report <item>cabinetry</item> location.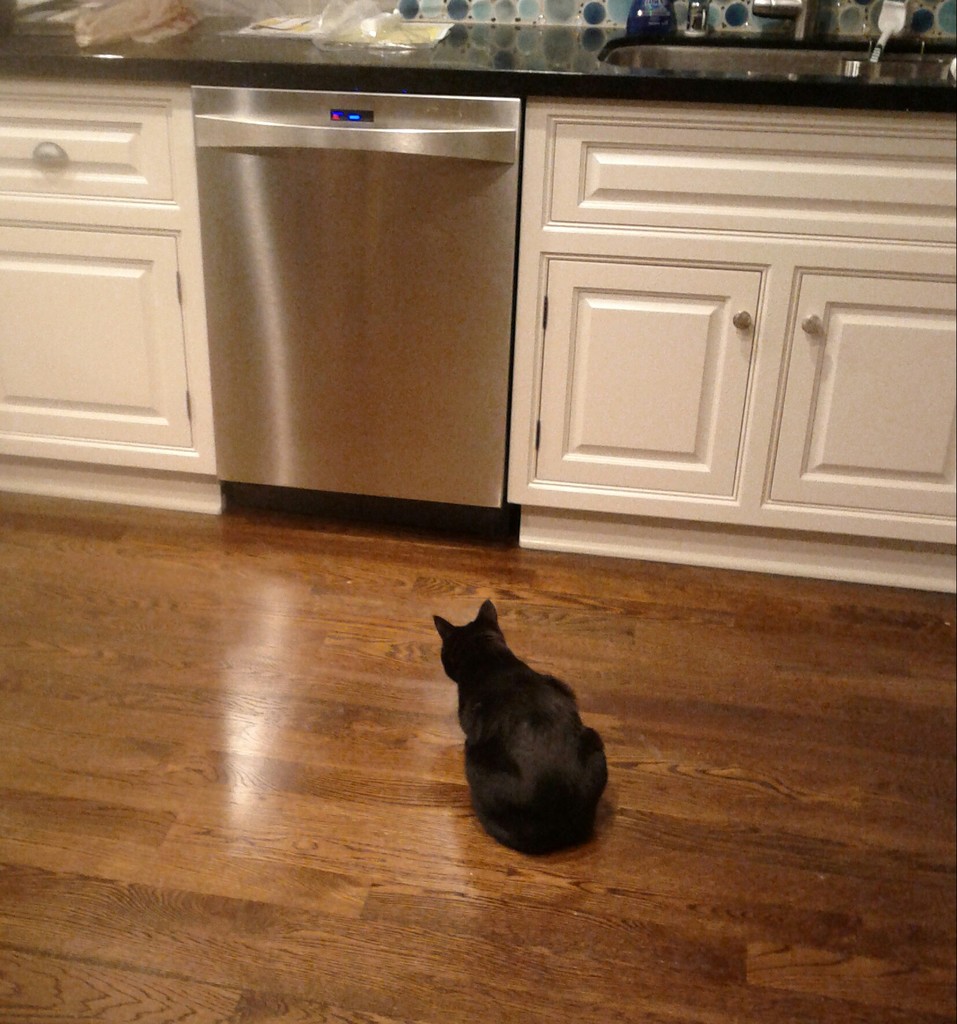
Report: region(516, 90, 956, 554).
